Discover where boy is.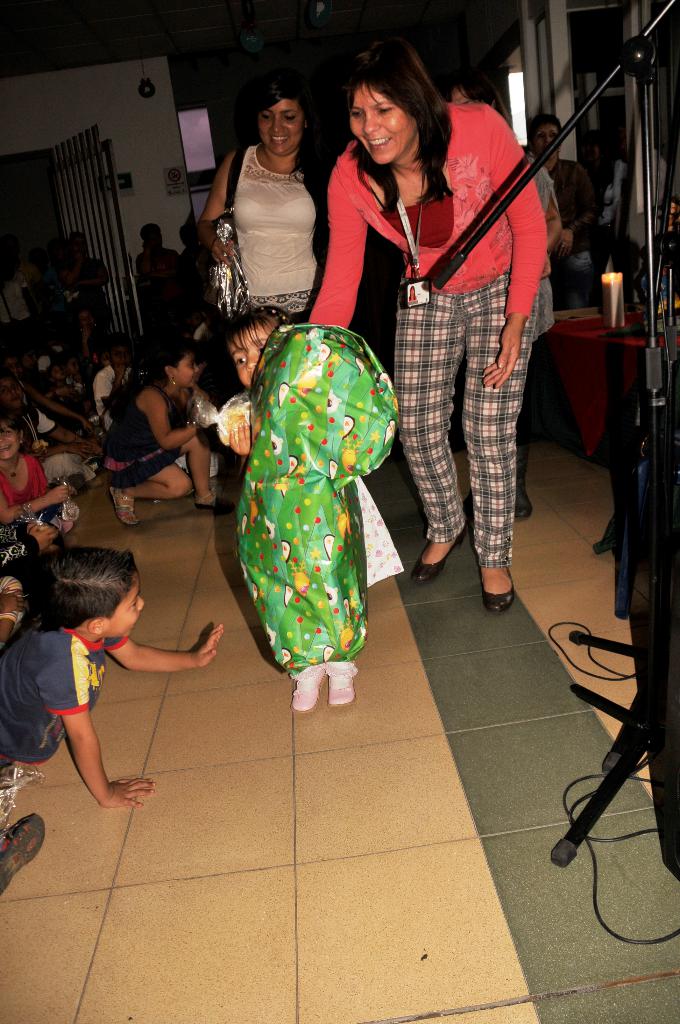
Discovered at box(1, 355, 89, 424).
